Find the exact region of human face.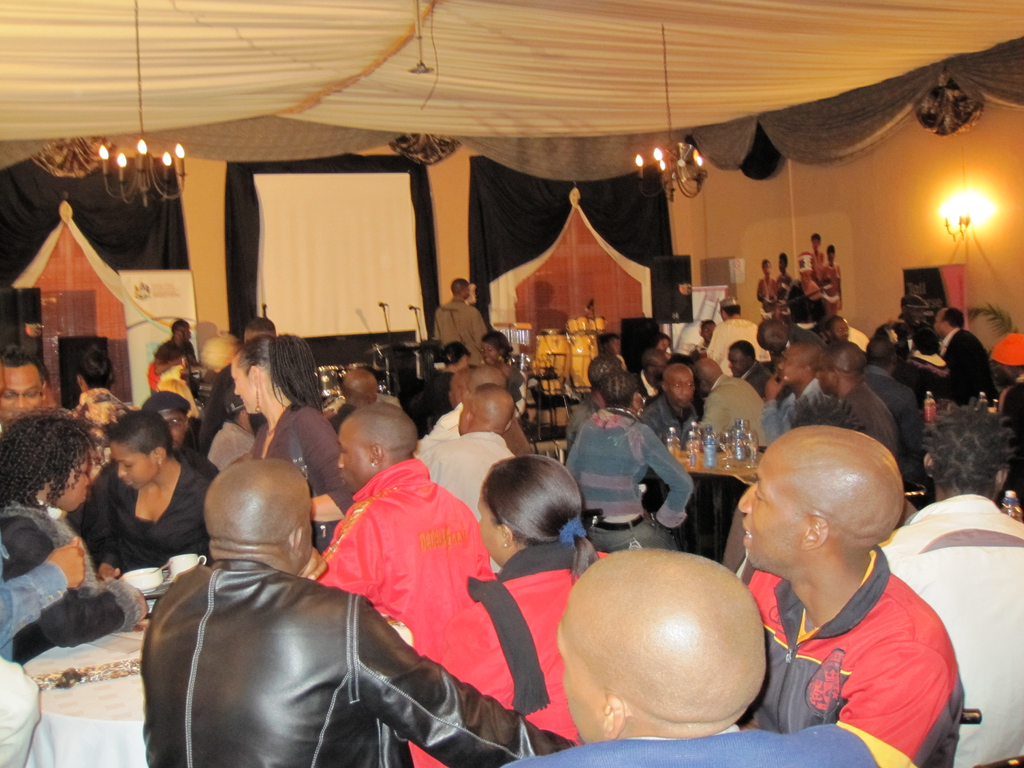
Exact region: 0,371,40,426.
